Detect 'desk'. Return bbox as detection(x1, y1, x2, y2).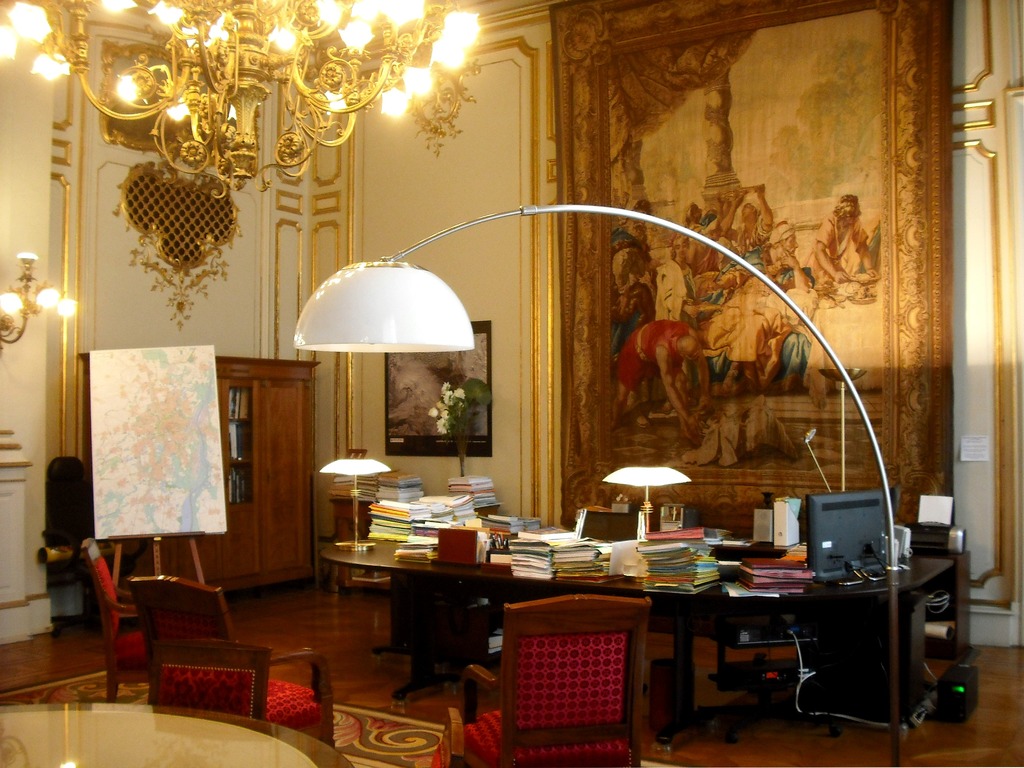
detection(312, 493, 975, 743).
